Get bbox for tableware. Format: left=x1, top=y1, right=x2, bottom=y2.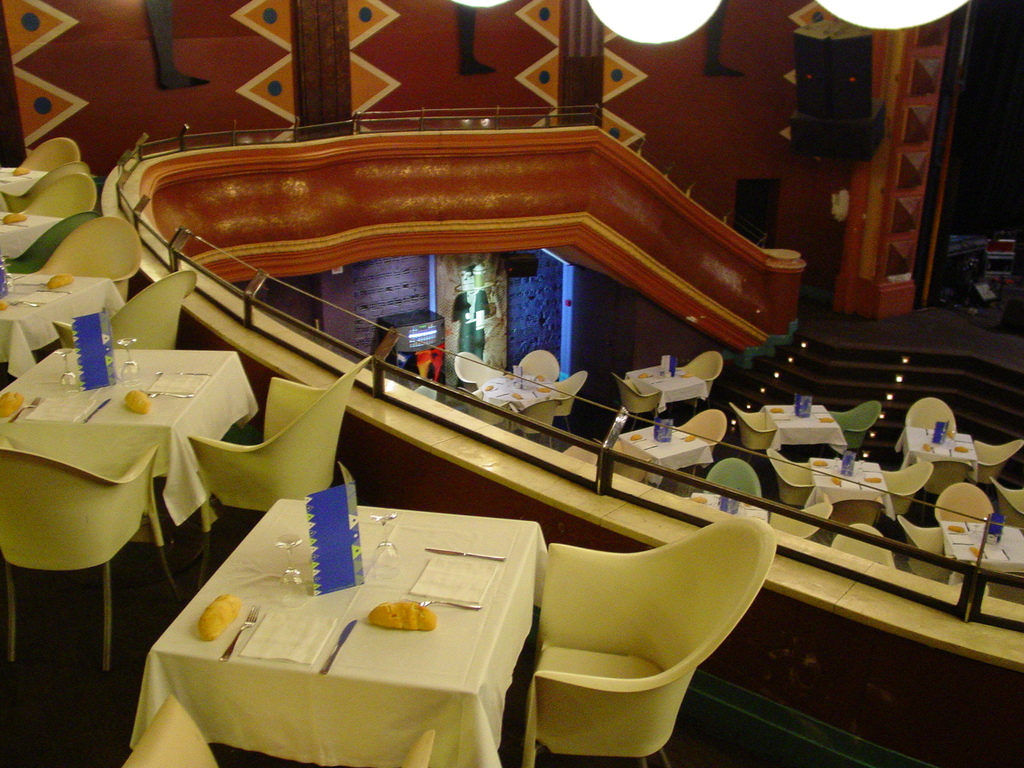
left=273, top=532, right=309, bottom=610.
